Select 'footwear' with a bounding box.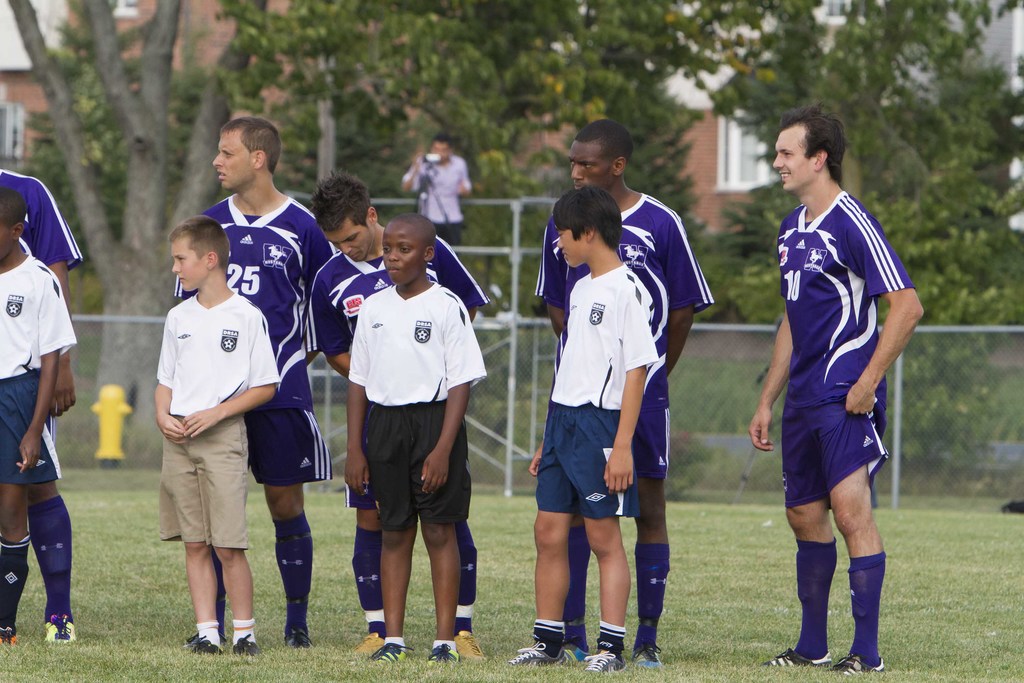
bbox(357, 631, 388, 655).
